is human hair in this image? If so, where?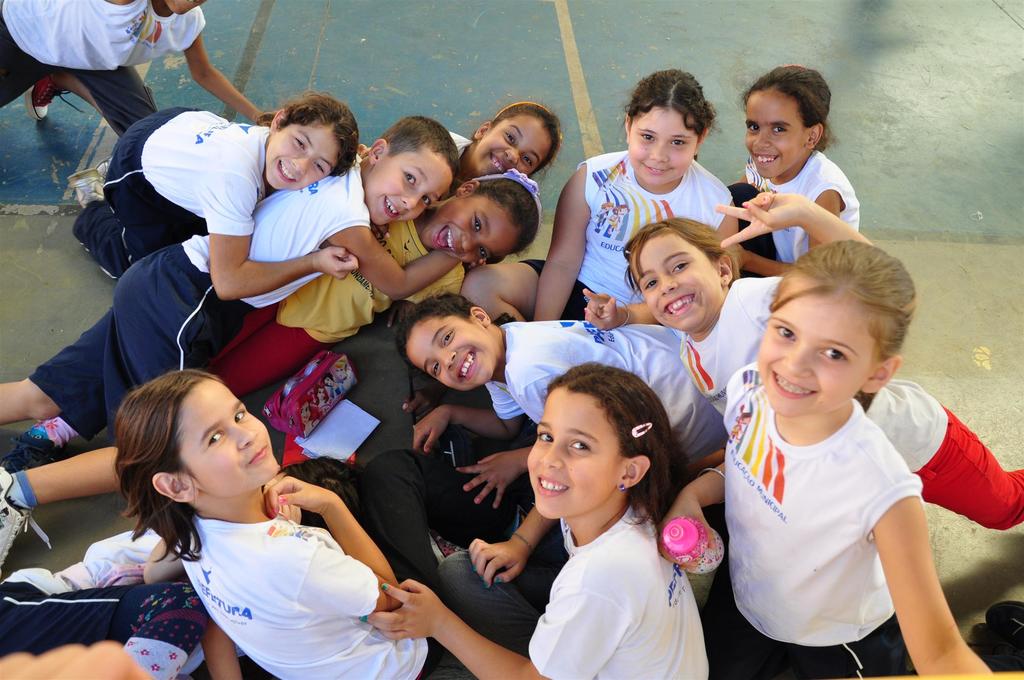
Yes, at left=470, top=97, right=567, bottom=183.
